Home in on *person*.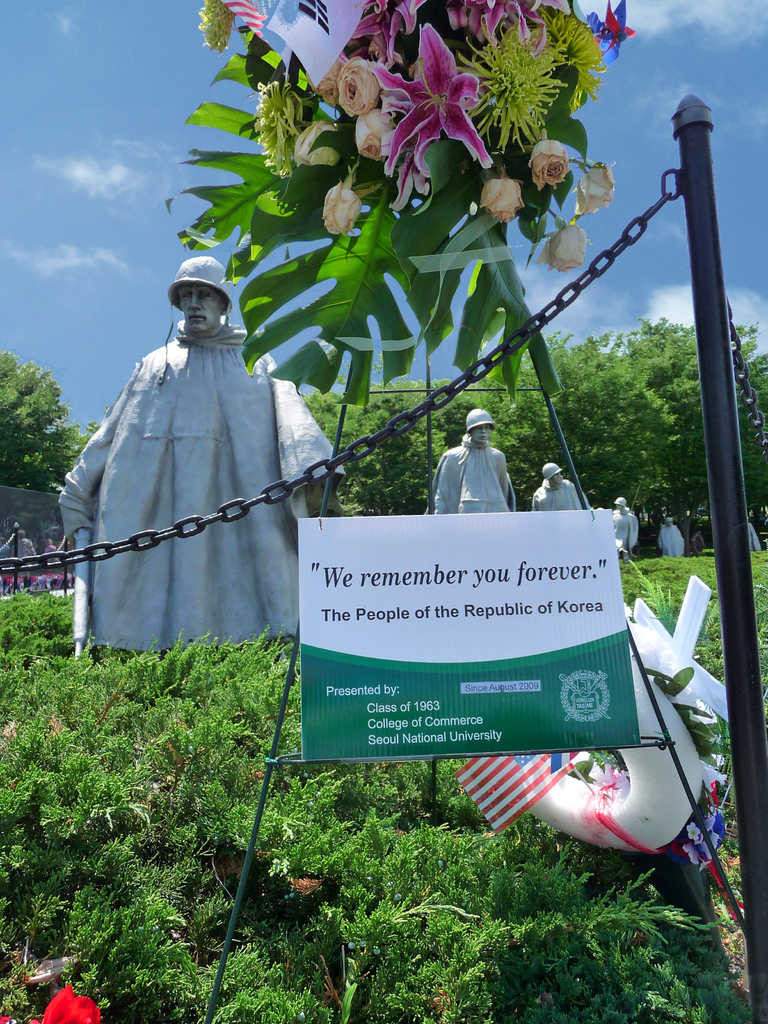
Homed in at box(86, 248, 342, 739).
